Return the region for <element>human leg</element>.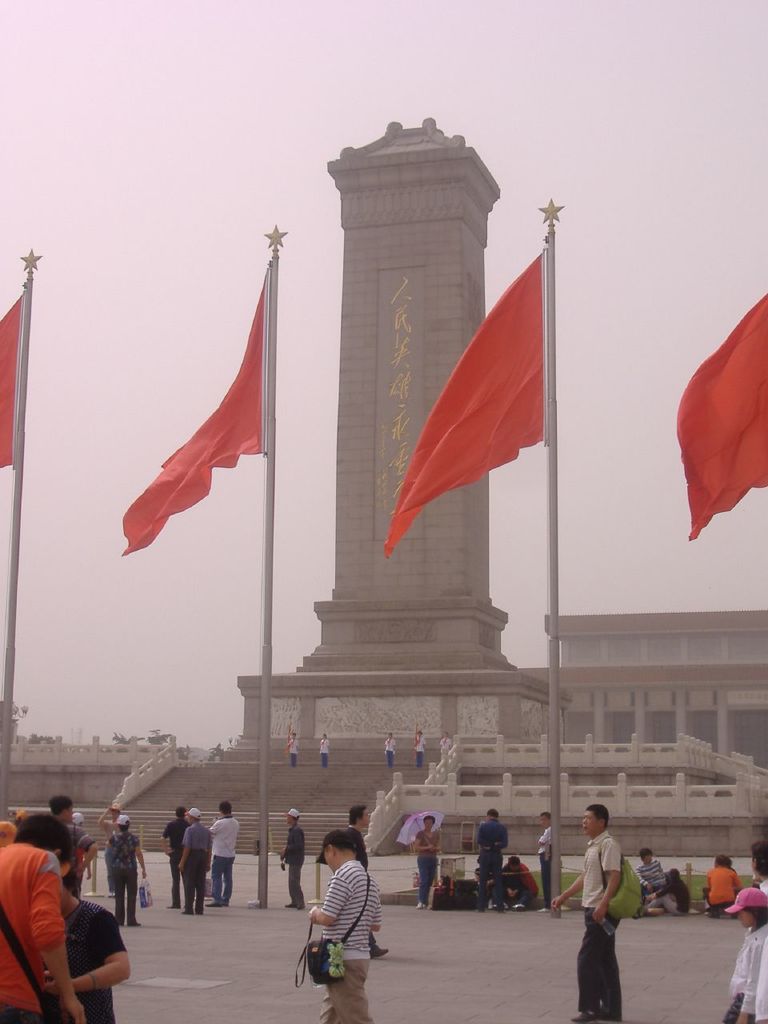
(182, 861, 194, 914).
